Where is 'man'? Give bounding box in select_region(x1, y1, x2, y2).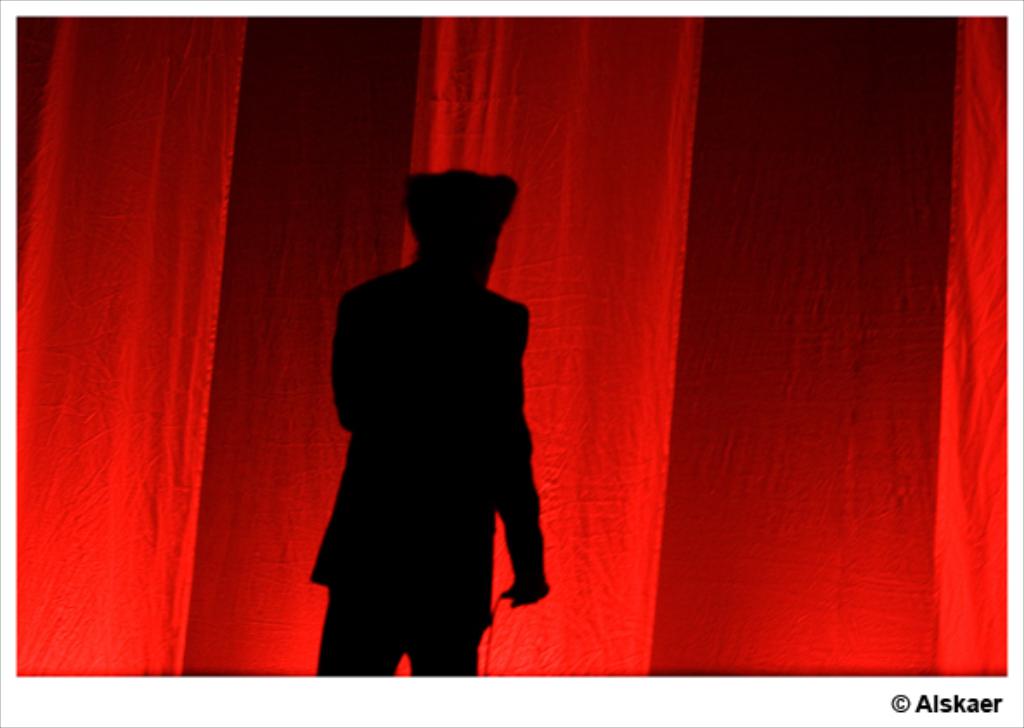
select_region(301, 166, 553, 676).
